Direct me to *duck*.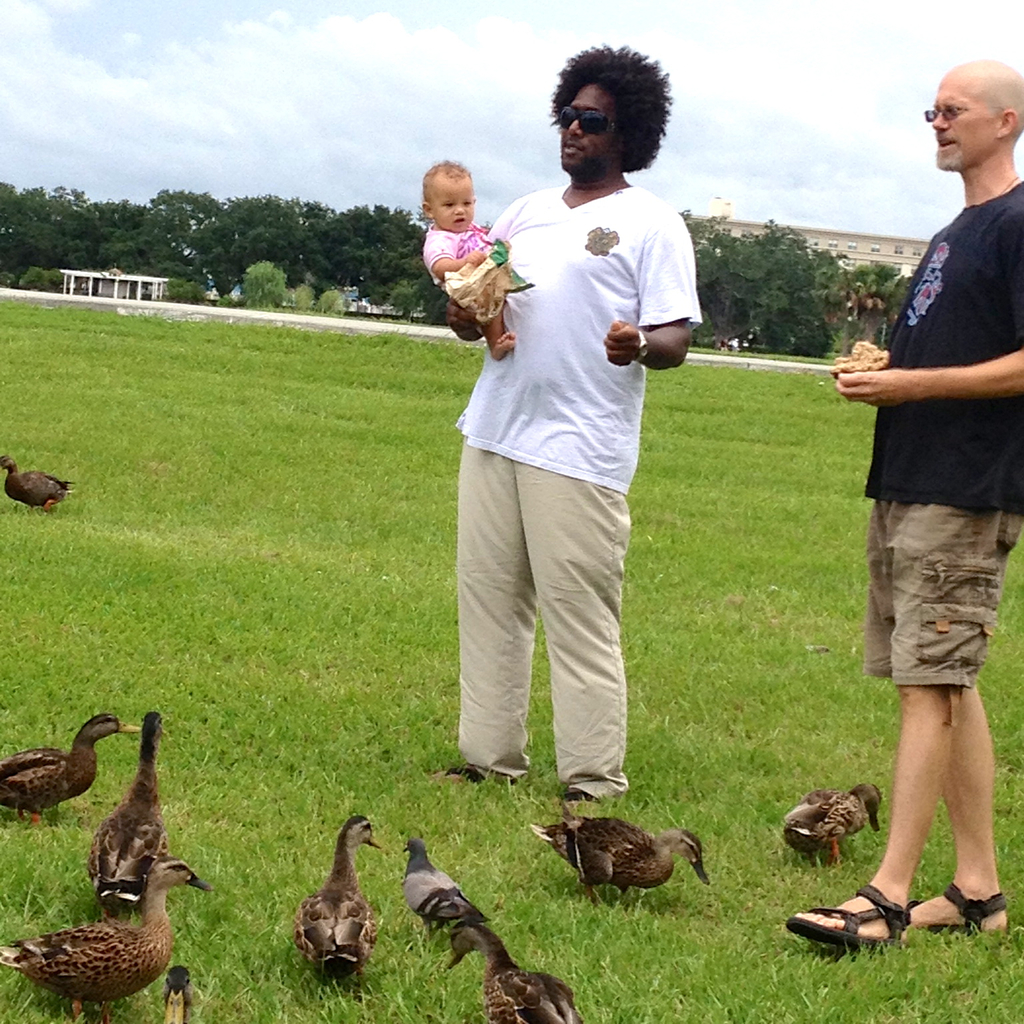
Direction: 437 923 579 1023.
